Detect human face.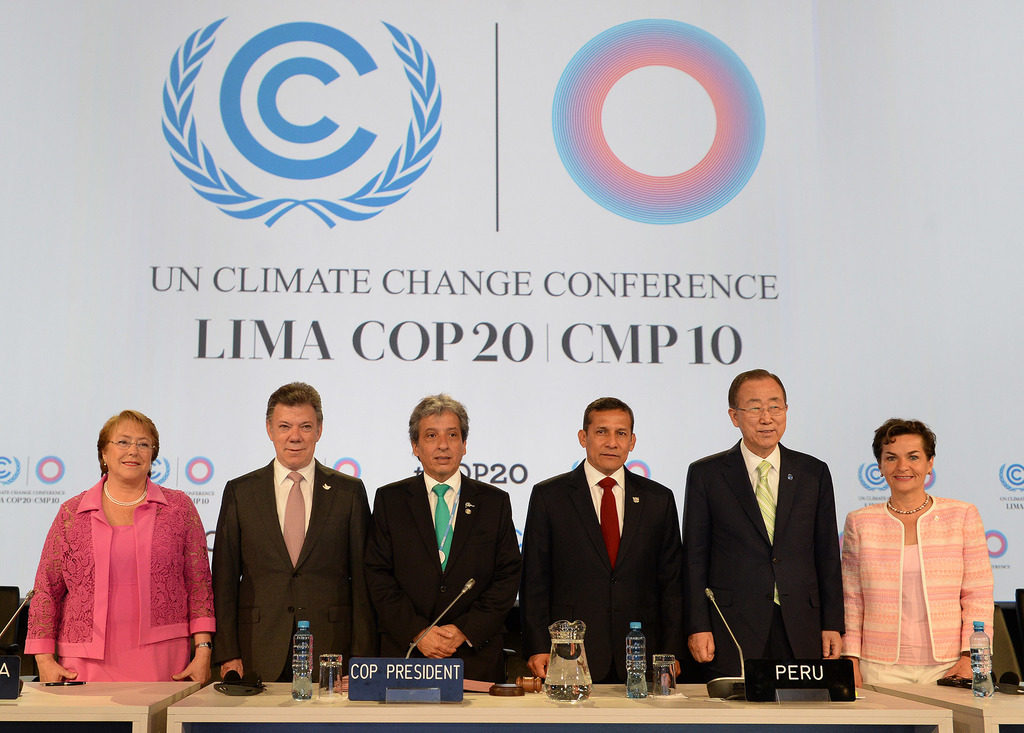
Detected at [593, 411, 634, 465].
